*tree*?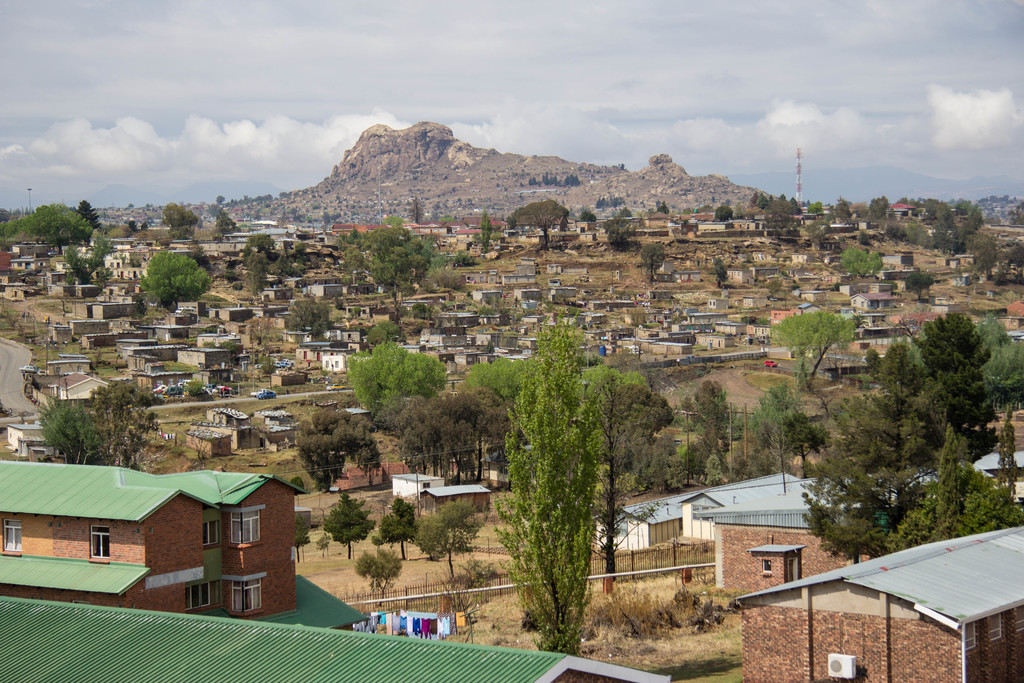
bbox(708, 257, 736, 290)
